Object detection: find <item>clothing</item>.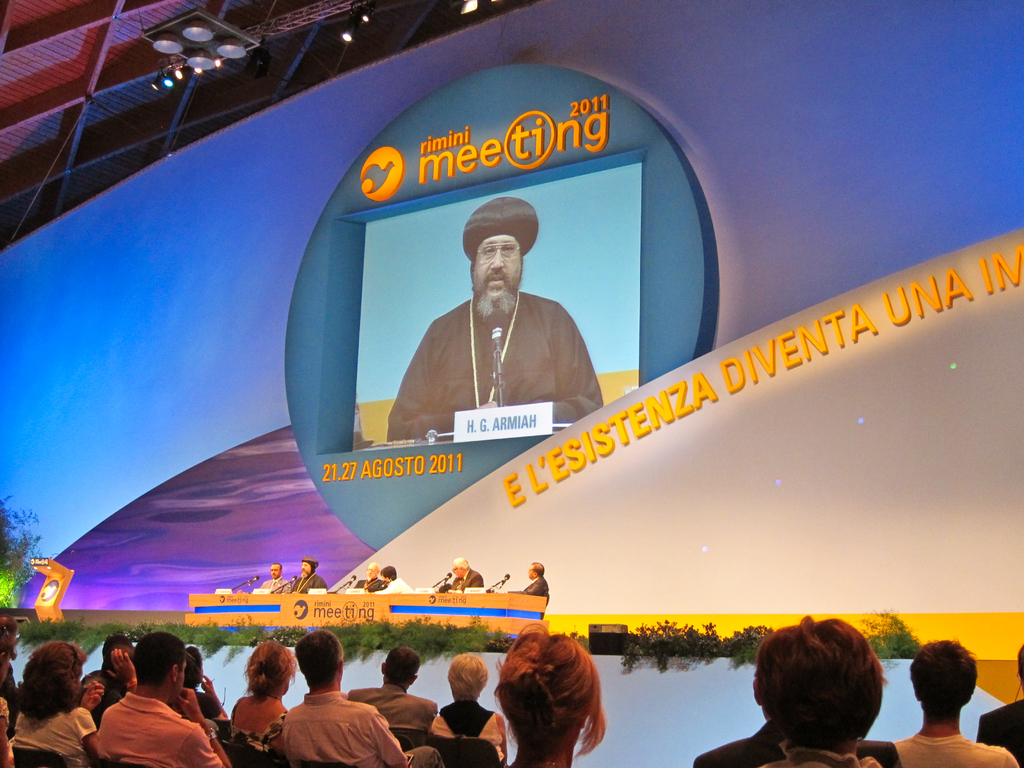
<box>524,577,550,605</box>.
